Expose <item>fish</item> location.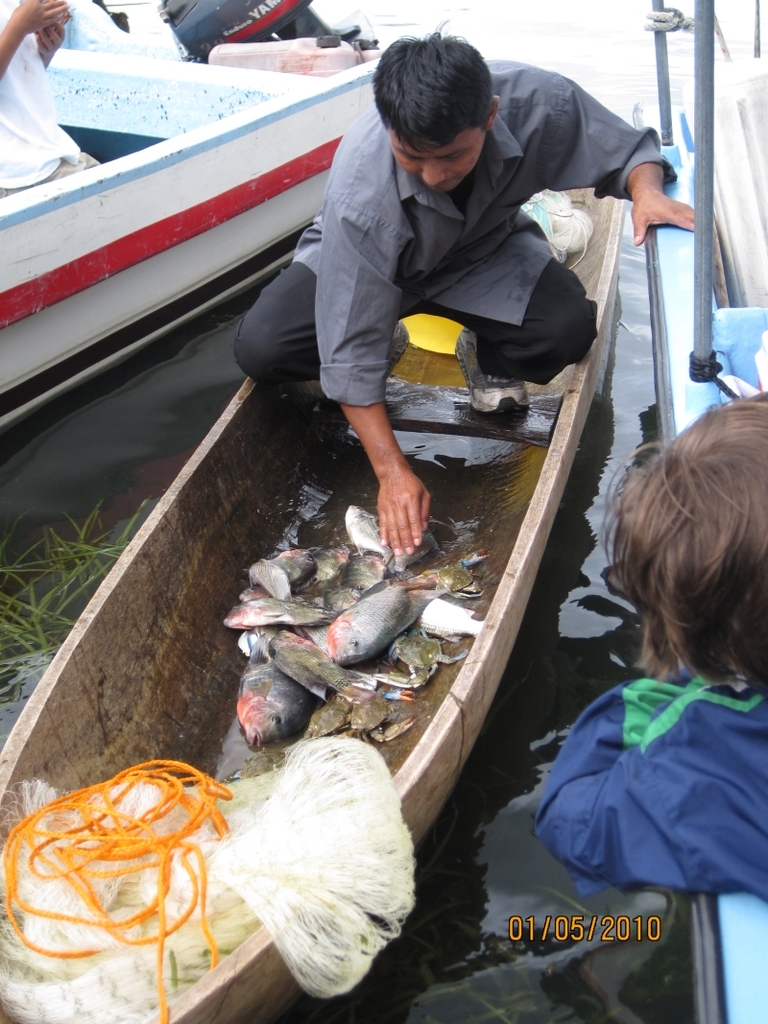
Exposed at (x1=245, y1=557, x2=291, y2=604).
